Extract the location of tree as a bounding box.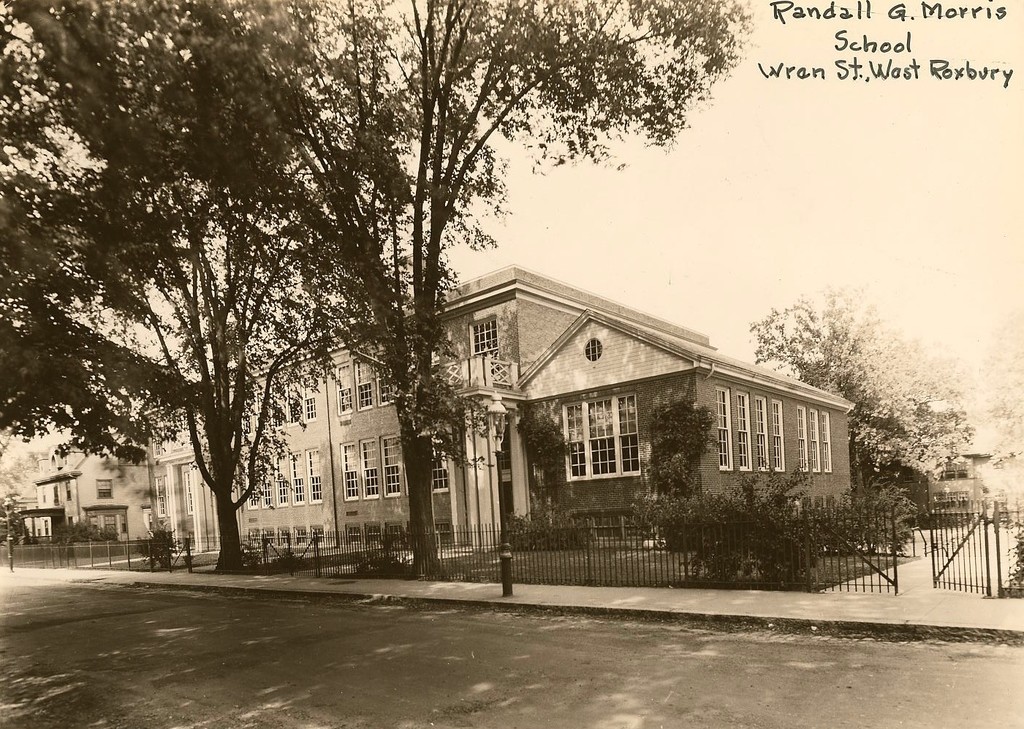
971:314:1023:491.
